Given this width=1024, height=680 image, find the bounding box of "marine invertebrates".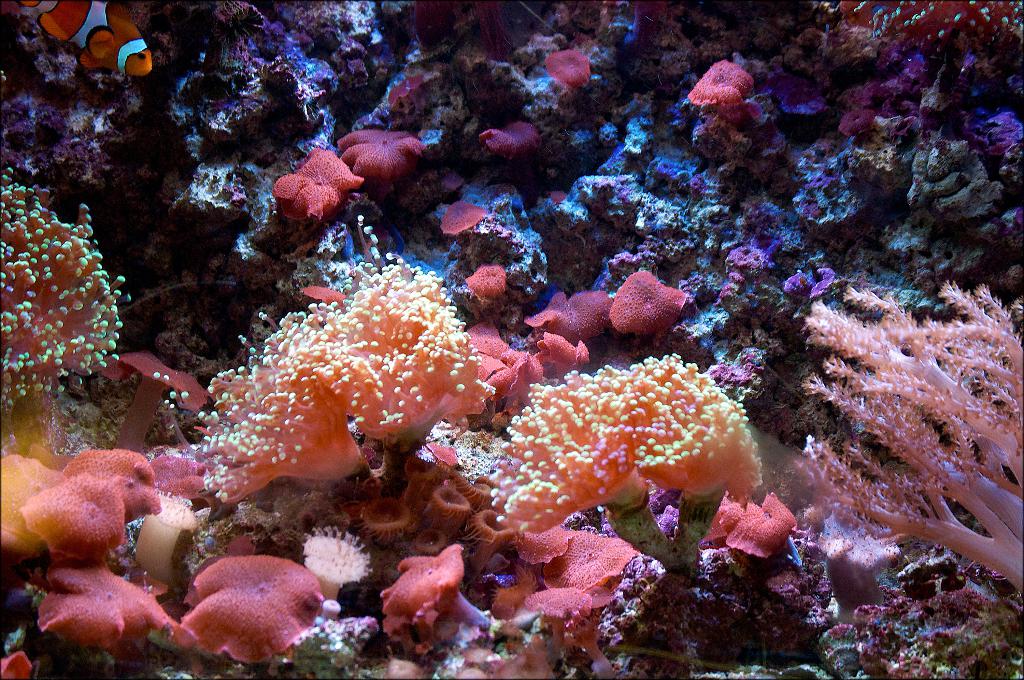
(378, 539, 526, 652).
